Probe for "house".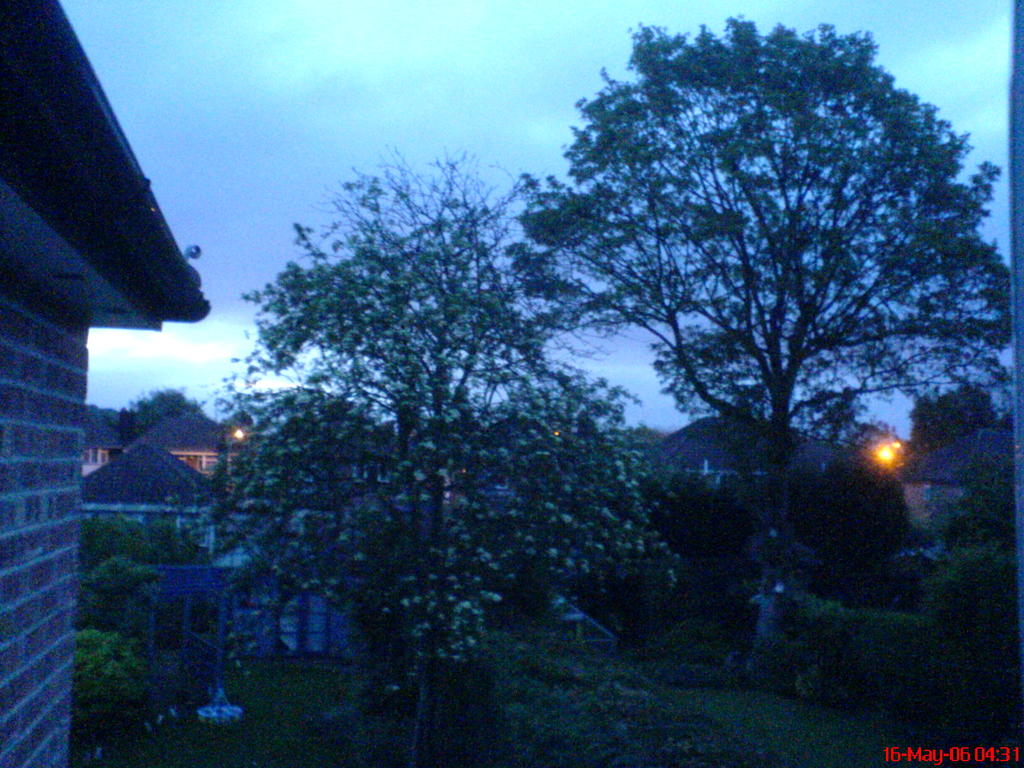
Probe result: box(0, 0, 201, 767).
